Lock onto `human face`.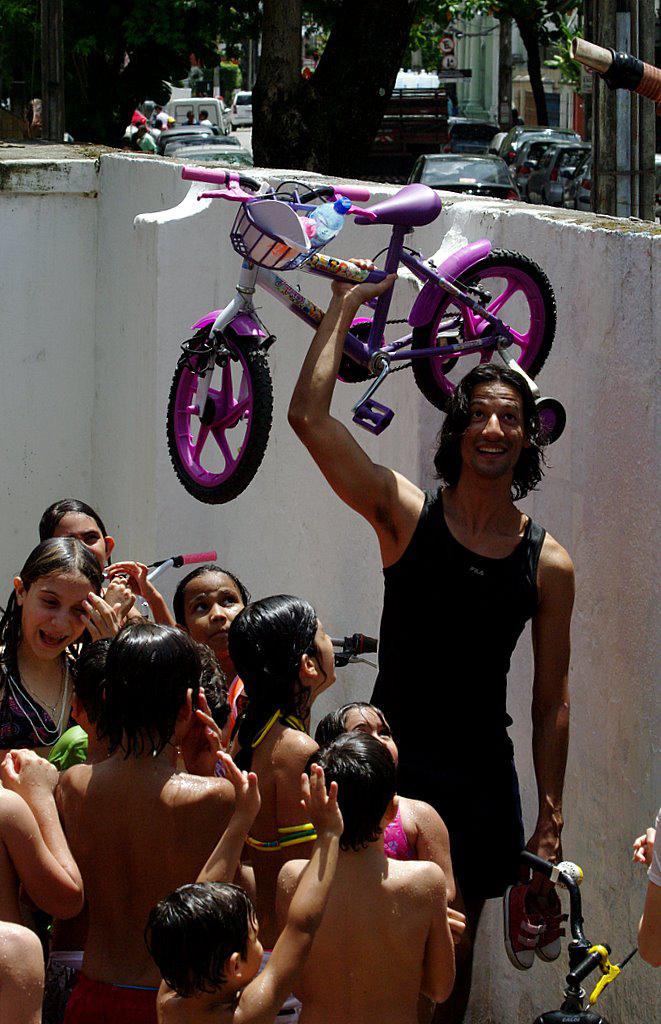
Locked: (left=22, top=564, right=95, bottom=657).
